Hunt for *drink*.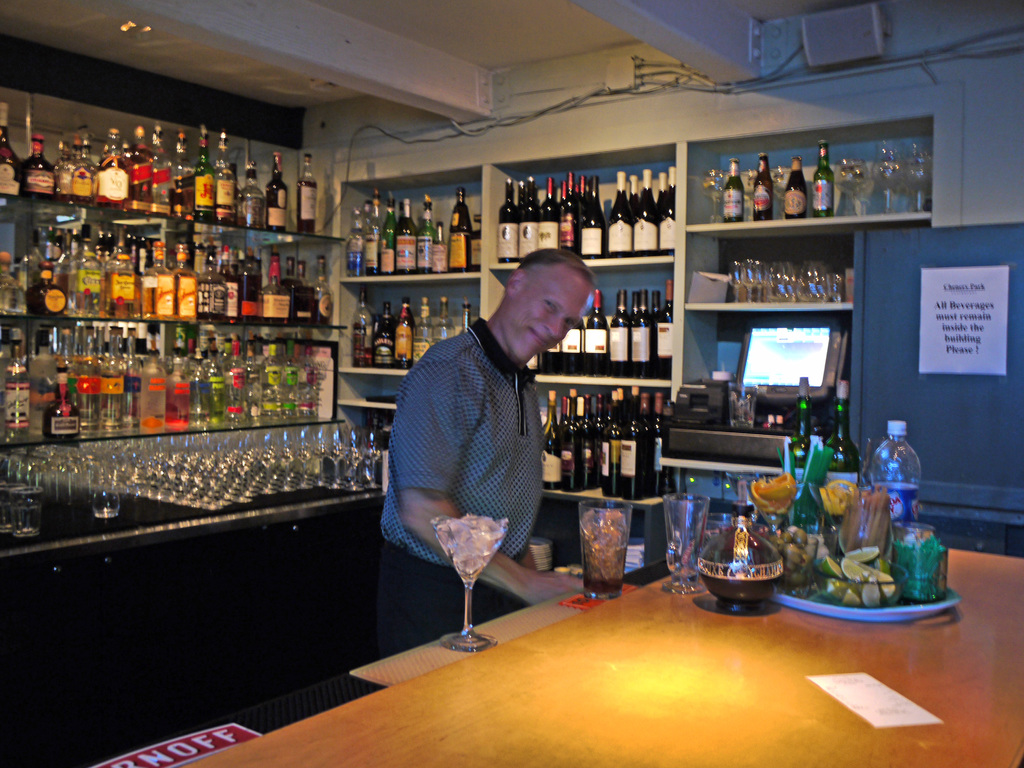
Hunted down at <region>31, 264, 67, 316</region>.
